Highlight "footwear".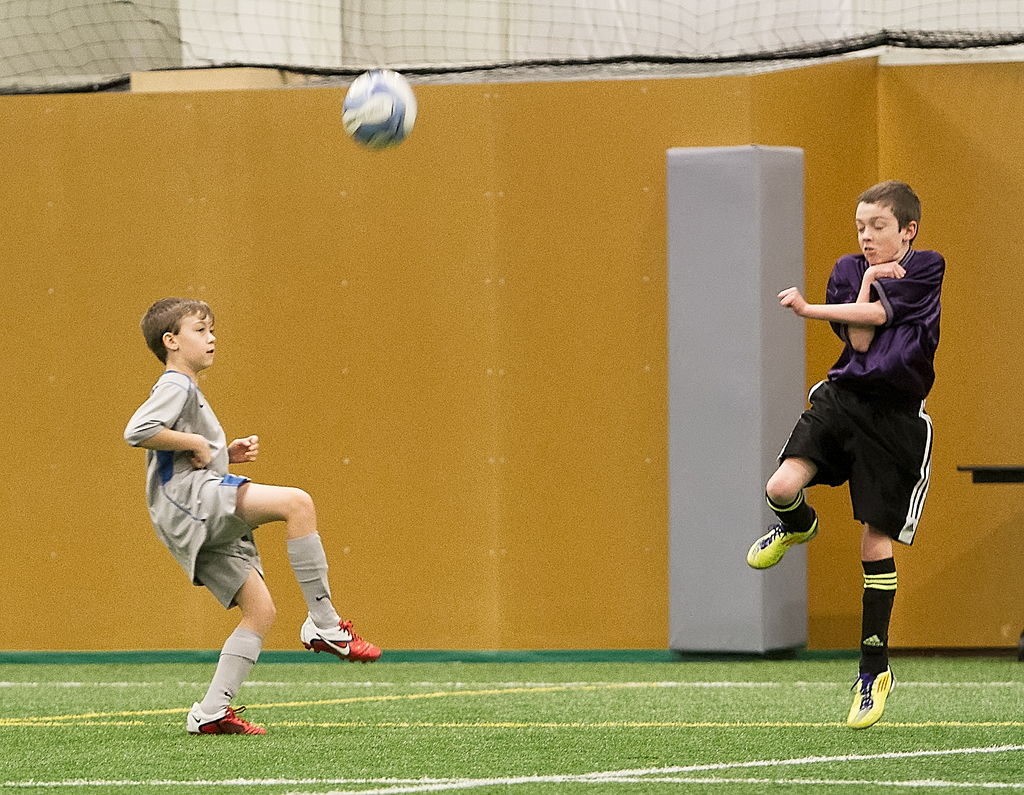
Highlighted region: l=182, t=706, r=270, b=737.
